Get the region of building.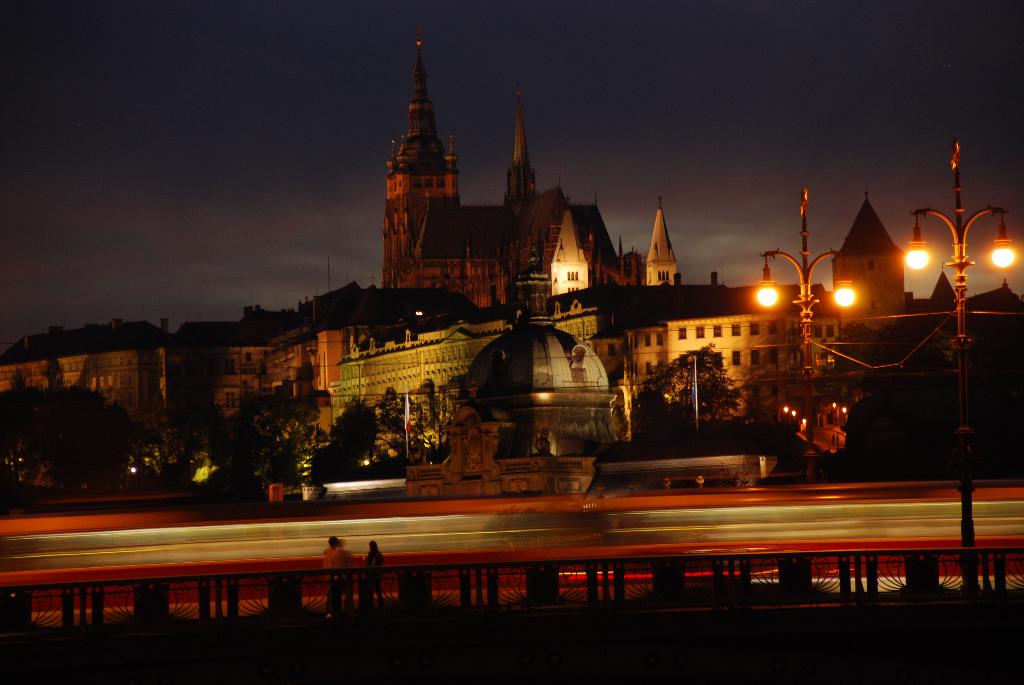
(x1=590, y1=197, x2=905, y2=392).
